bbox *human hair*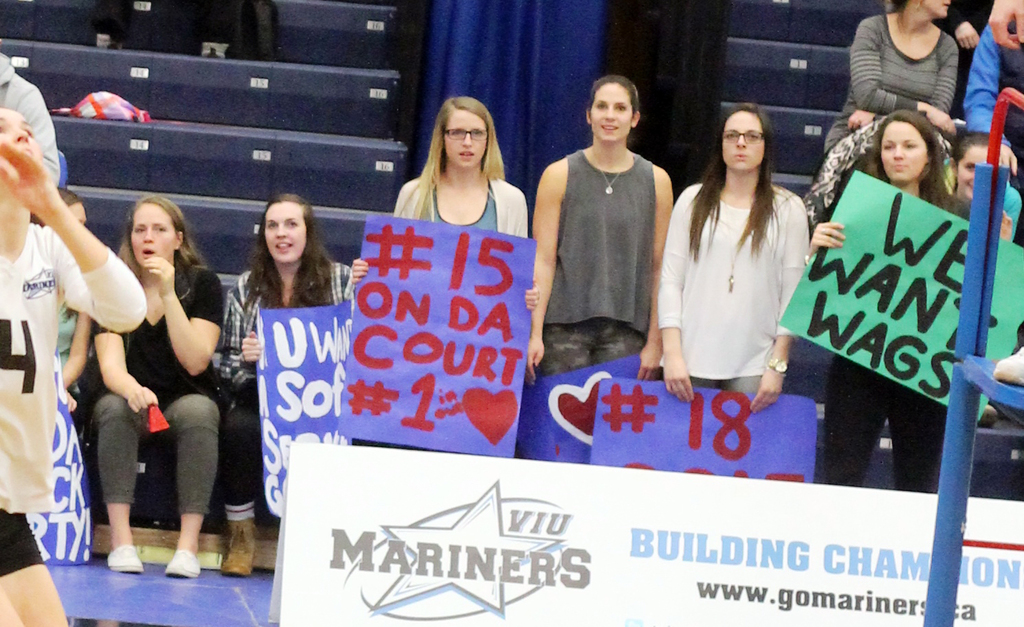
{"x1": 236, "y1": 185, "x2": 329, "y2": 305}
